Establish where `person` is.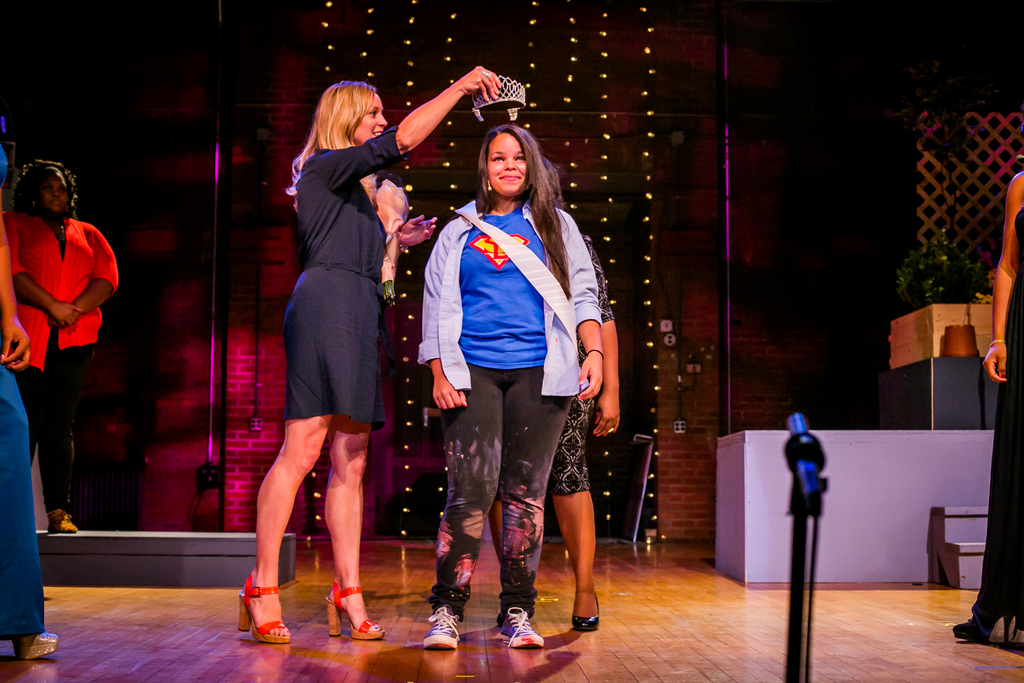
Established at rect(0, 135, 67, 658).
